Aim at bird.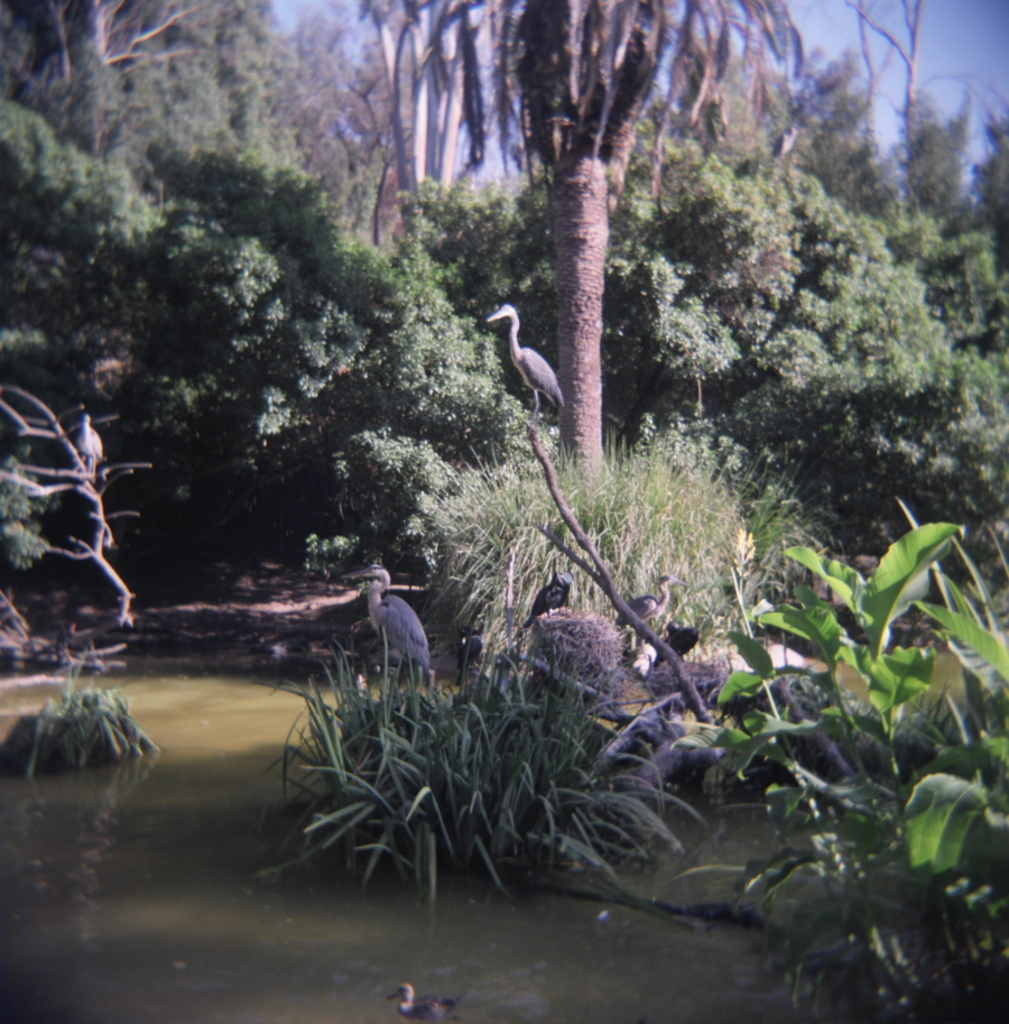
Aimed at locate(629, 647, 658, 671).
